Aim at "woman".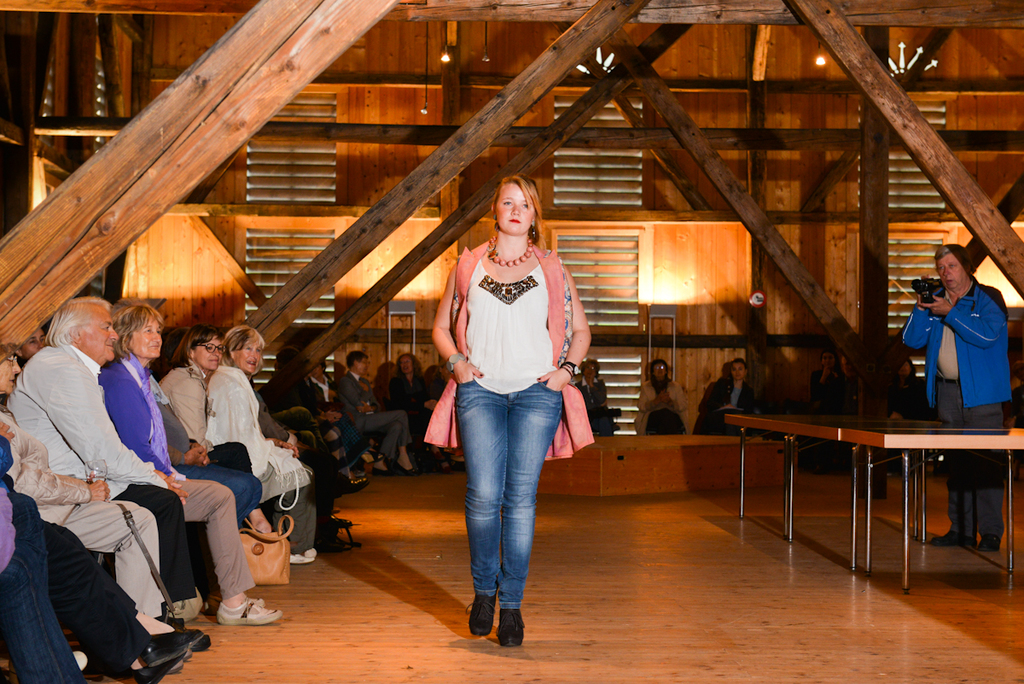
Aimed at crop(812, 346, 852, 412).
